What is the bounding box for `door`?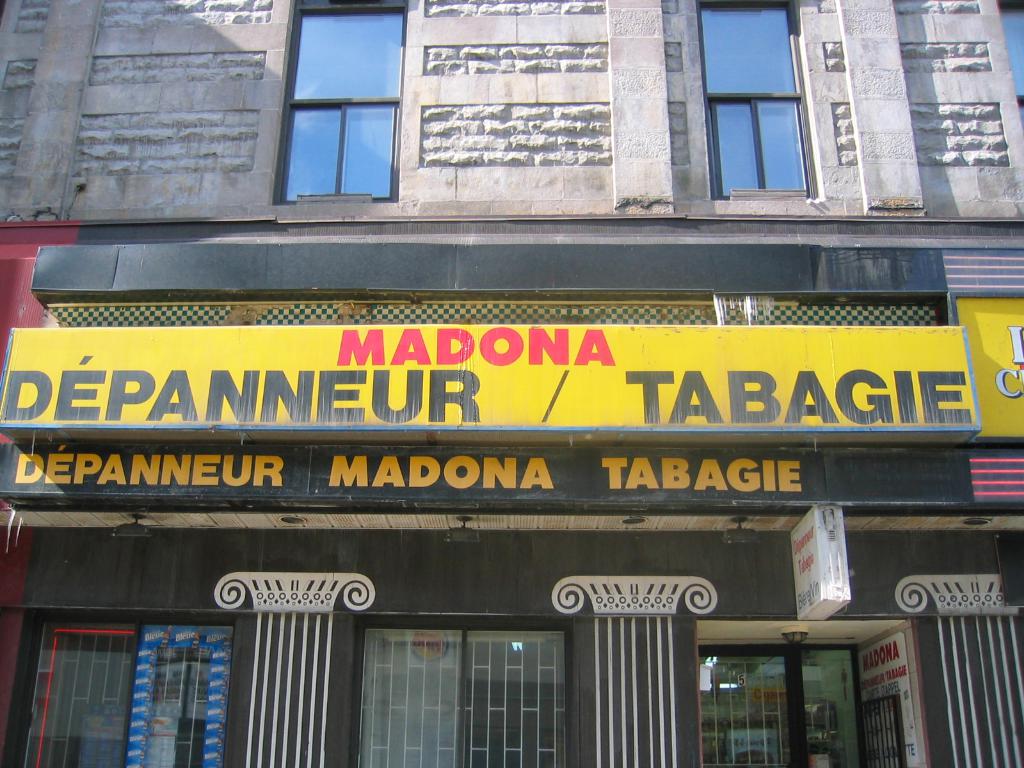
bbox=(354, 608, 573, 742).
